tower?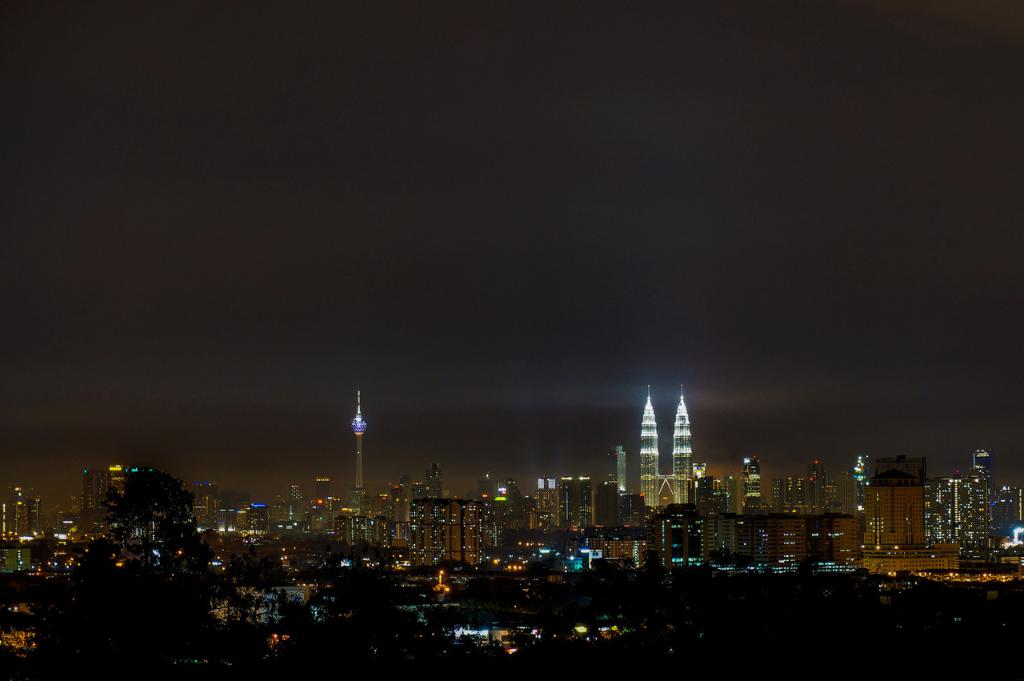
box(974, 448, 995, 499)
